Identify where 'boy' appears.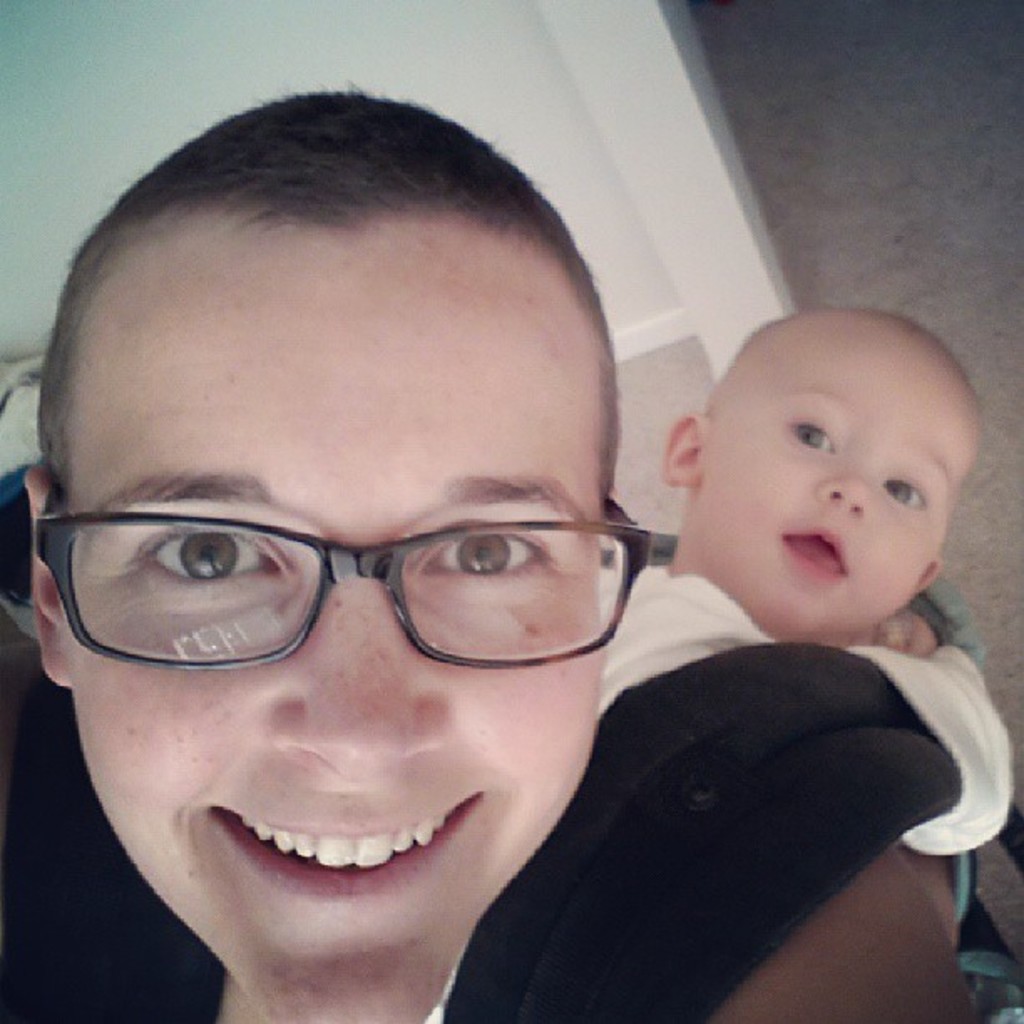
Appears at 559/294/1023/880.
